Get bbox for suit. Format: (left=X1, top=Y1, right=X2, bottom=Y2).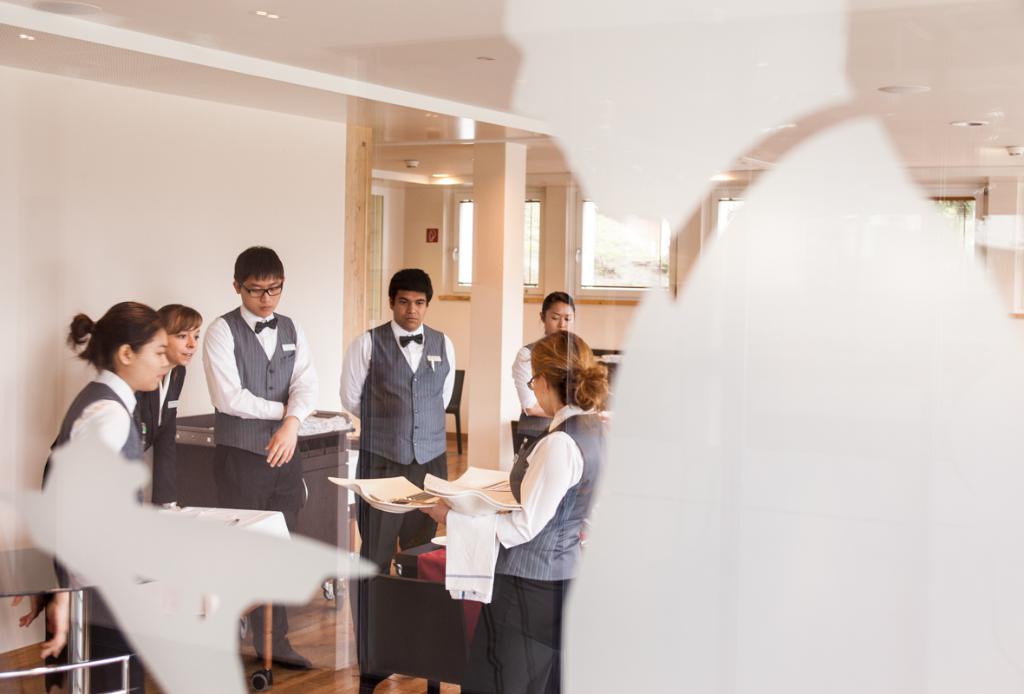
(left=179, top=276, right=311, bottom=472).
